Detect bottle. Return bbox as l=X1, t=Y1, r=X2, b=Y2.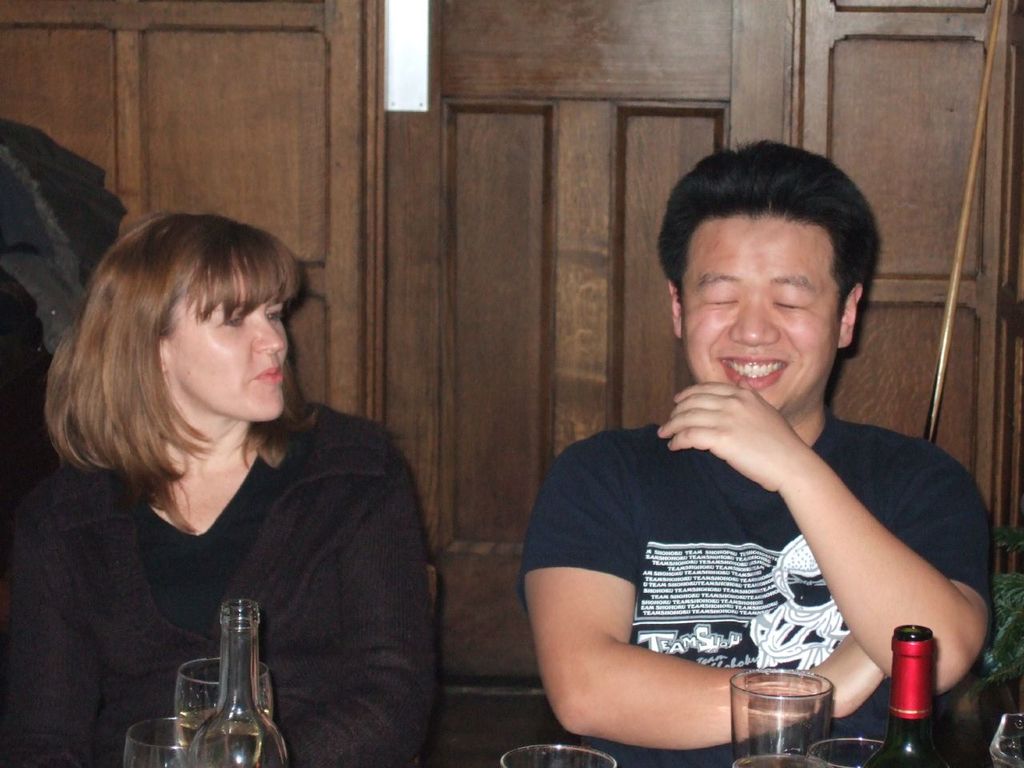
l=873, t=630, r=960, b=732.
